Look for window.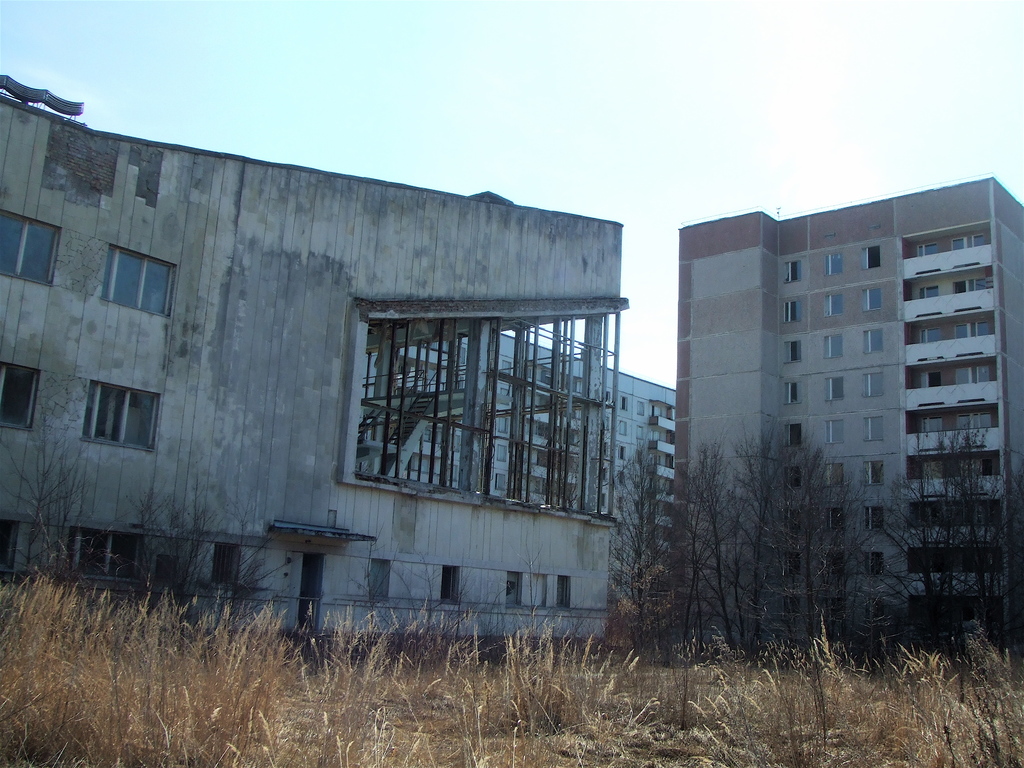
Found: (492, 444, 500, 461).
